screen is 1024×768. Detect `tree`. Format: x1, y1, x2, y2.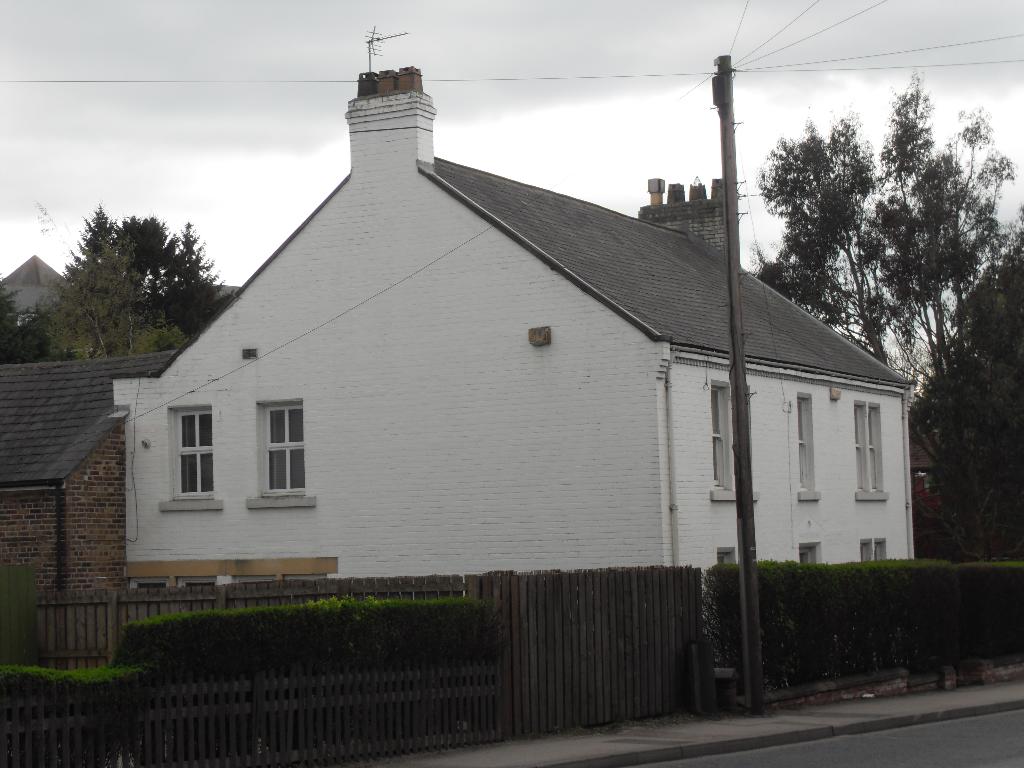
0, 275, 46, 362.
